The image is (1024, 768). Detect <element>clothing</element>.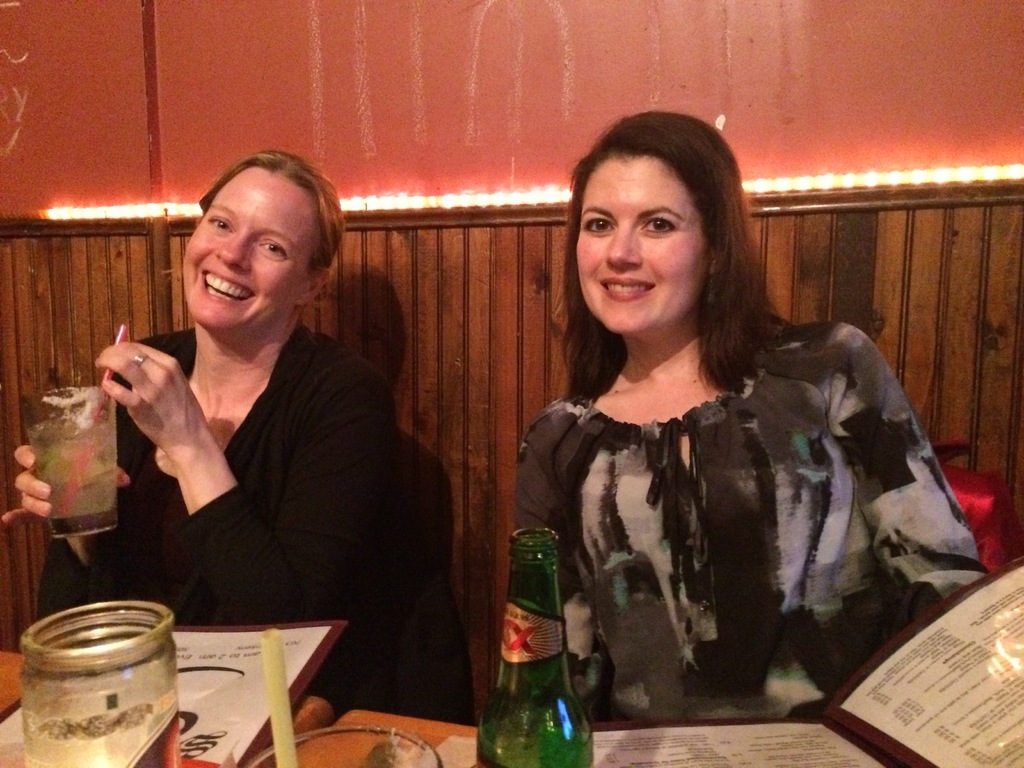
Detection: BBox(511, 278, 986, 703).
